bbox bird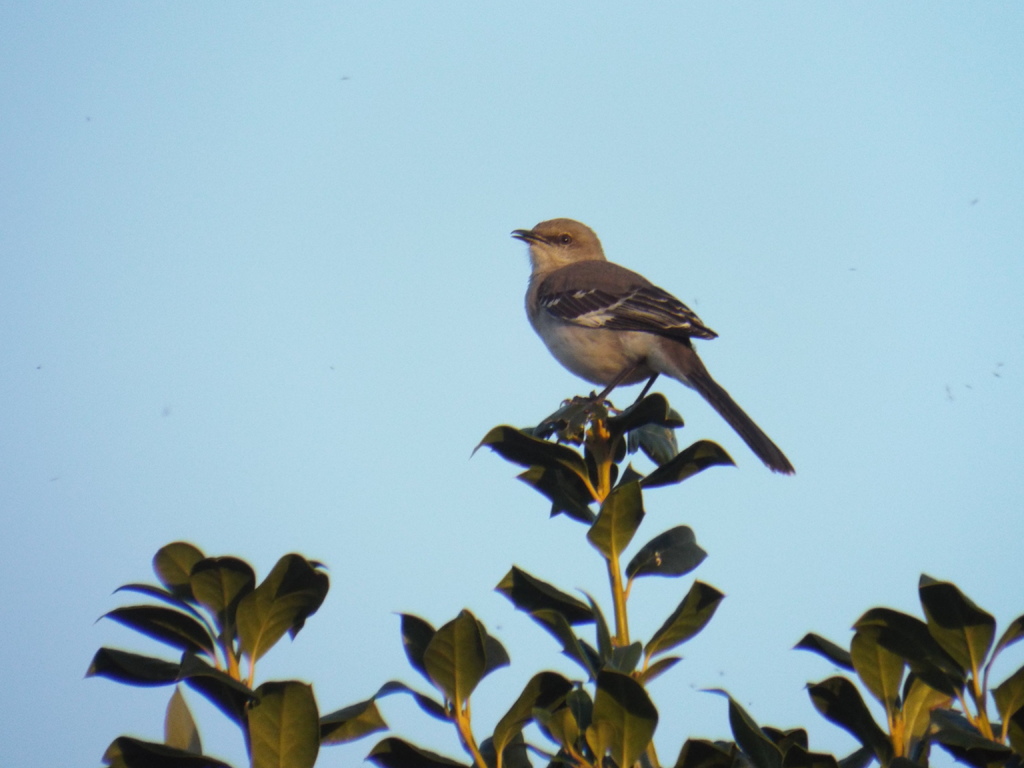
x1=512, y1=228, x2=801, y2=472
